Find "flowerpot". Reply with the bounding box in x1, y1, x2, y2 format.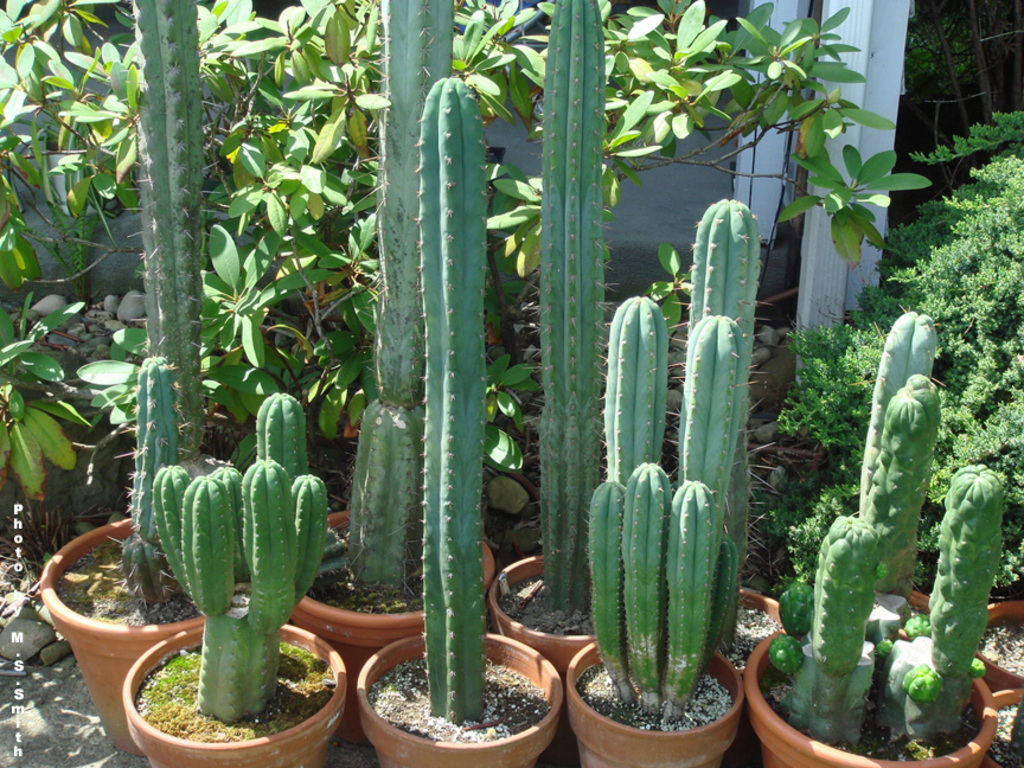
352, 628, 563, 767.
